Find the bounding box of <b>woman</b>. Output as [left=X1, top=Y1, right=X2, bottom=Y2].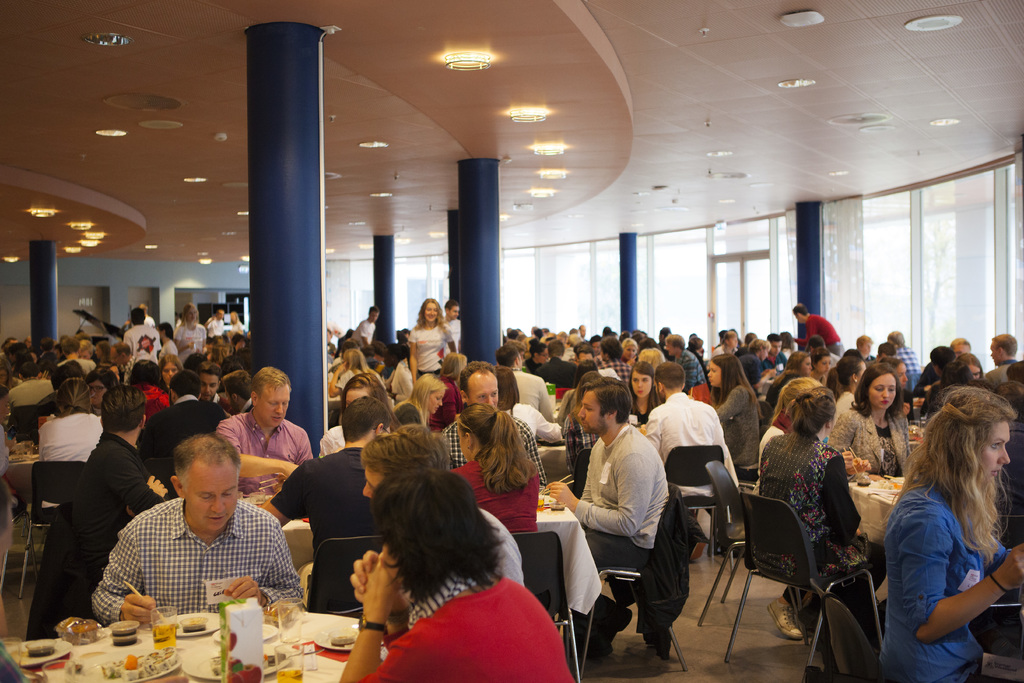
[left=625, top=340, right=641, bottom=362].
